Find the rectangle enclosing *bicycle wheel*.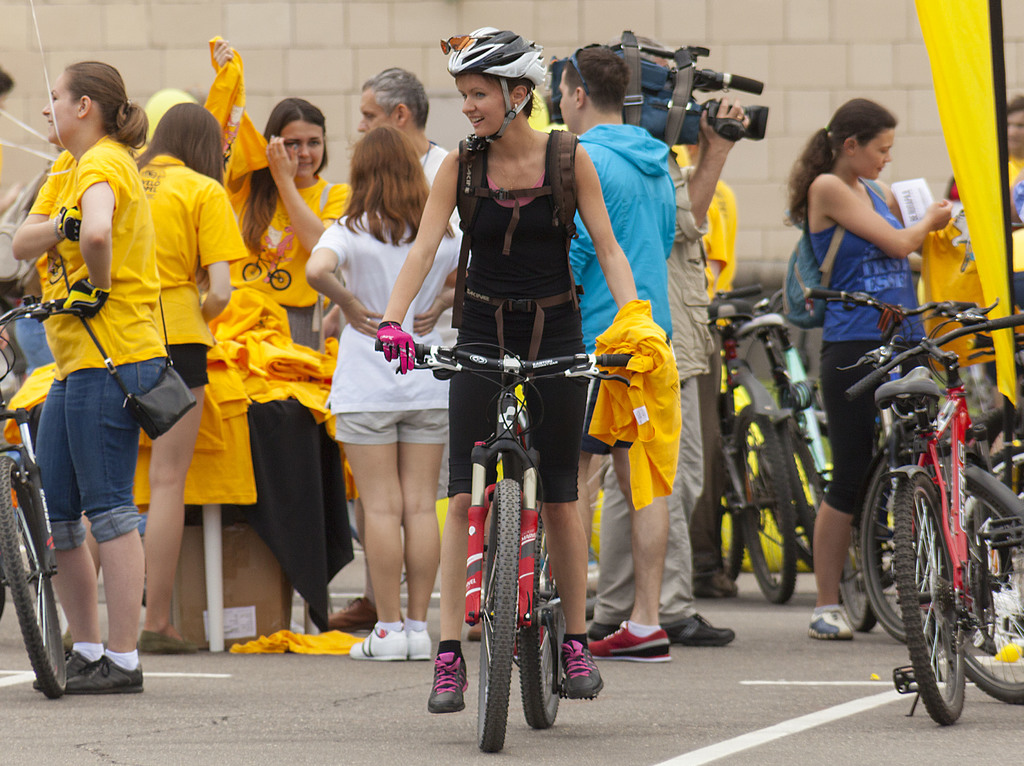
crop(0, 457, 80, 707).
